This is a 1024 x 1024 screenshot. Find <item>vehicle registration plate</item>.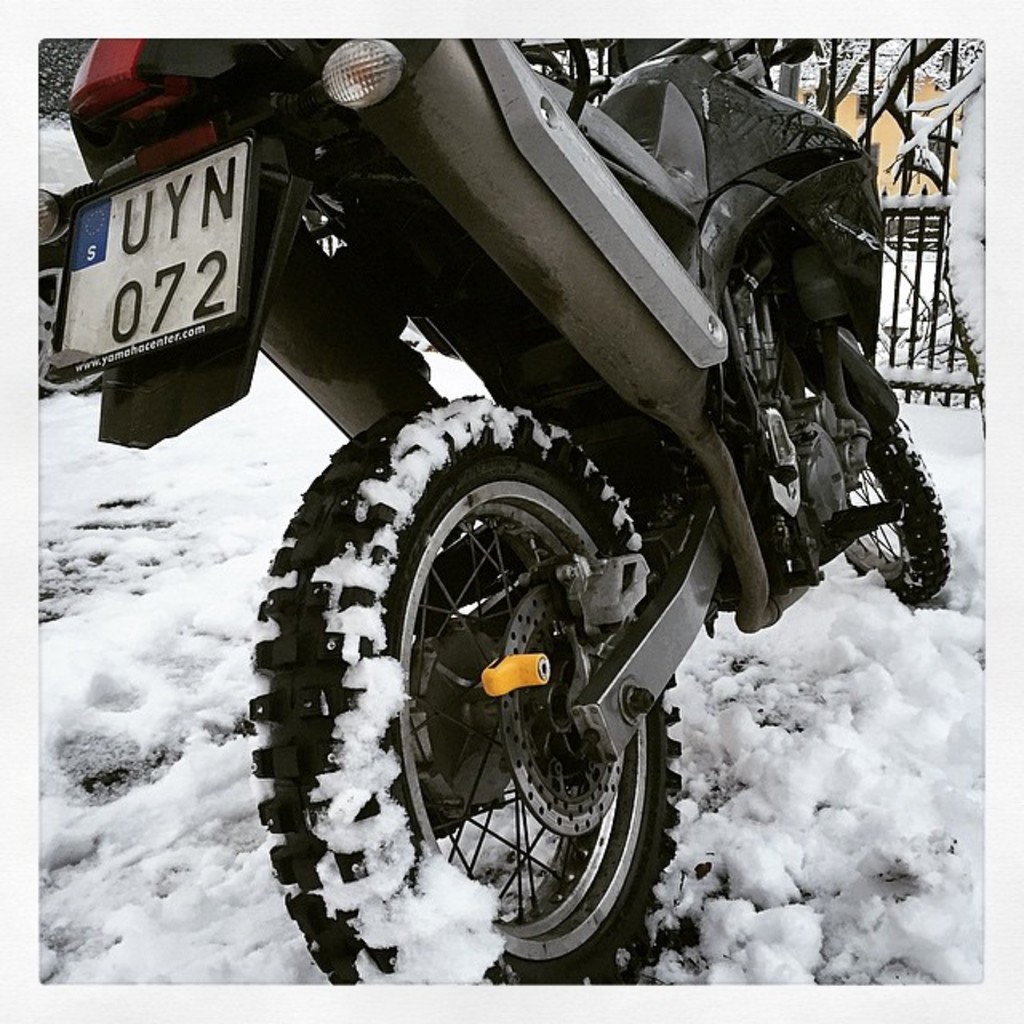
Bounding box: BBox(53, 104, 280, 394).
